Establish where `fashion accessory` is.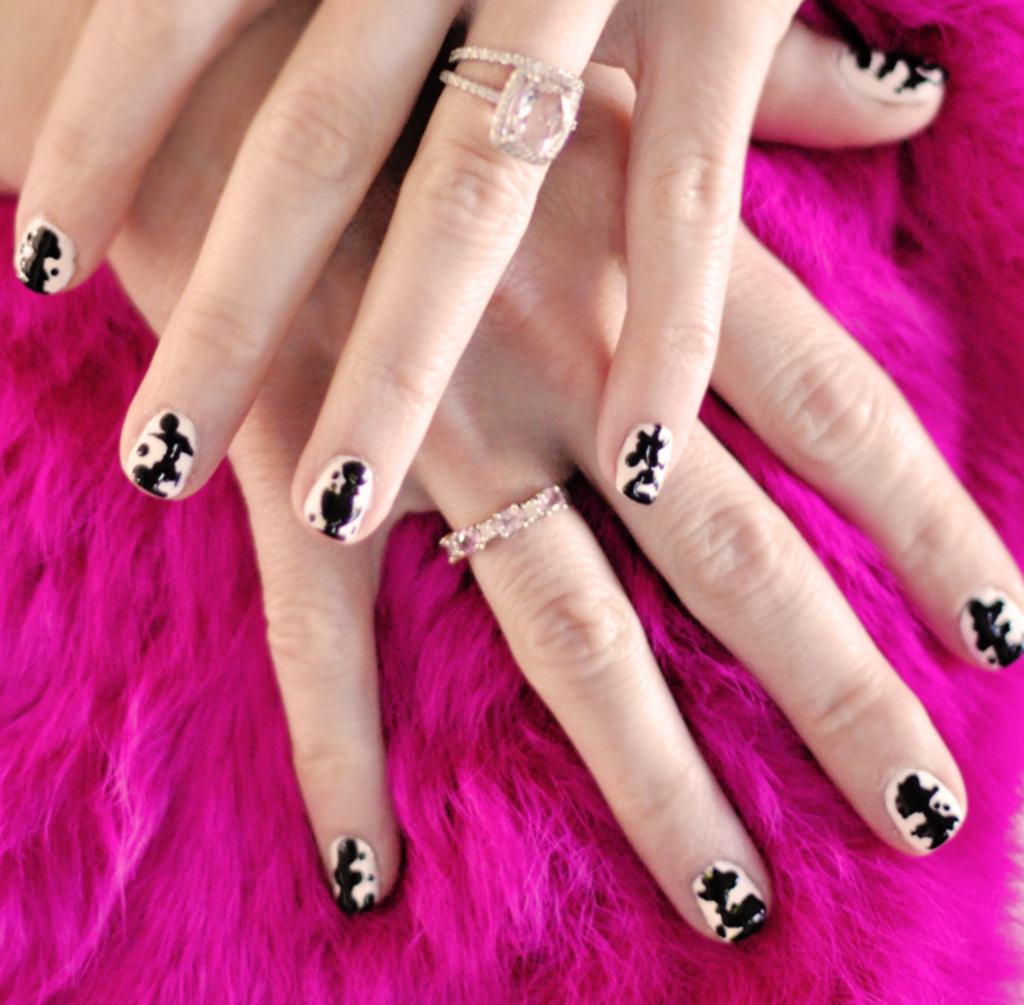
Established at 694 861 768 952.
